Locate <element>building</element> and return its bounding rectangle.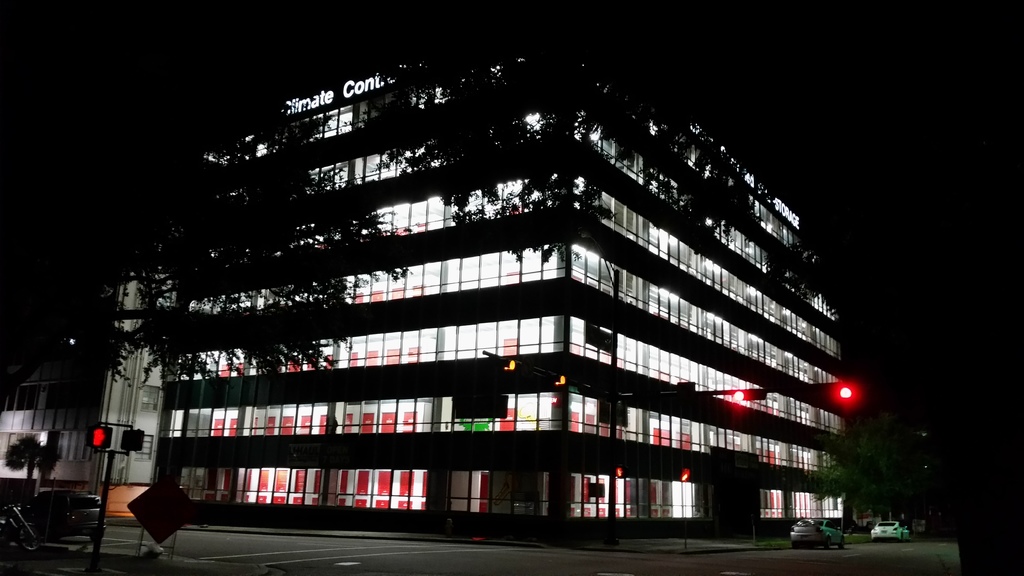
[left=0, top=270, right=163, bottom=529].
